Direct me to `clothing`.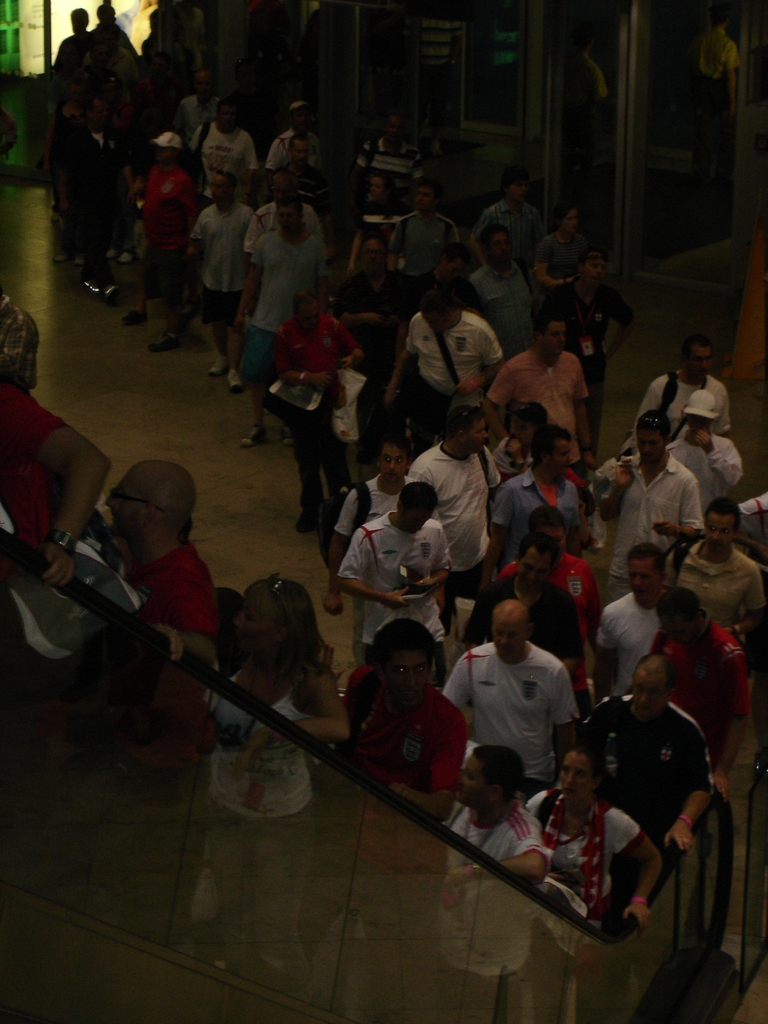
Direction: box=[1, 379, 64, 545].
